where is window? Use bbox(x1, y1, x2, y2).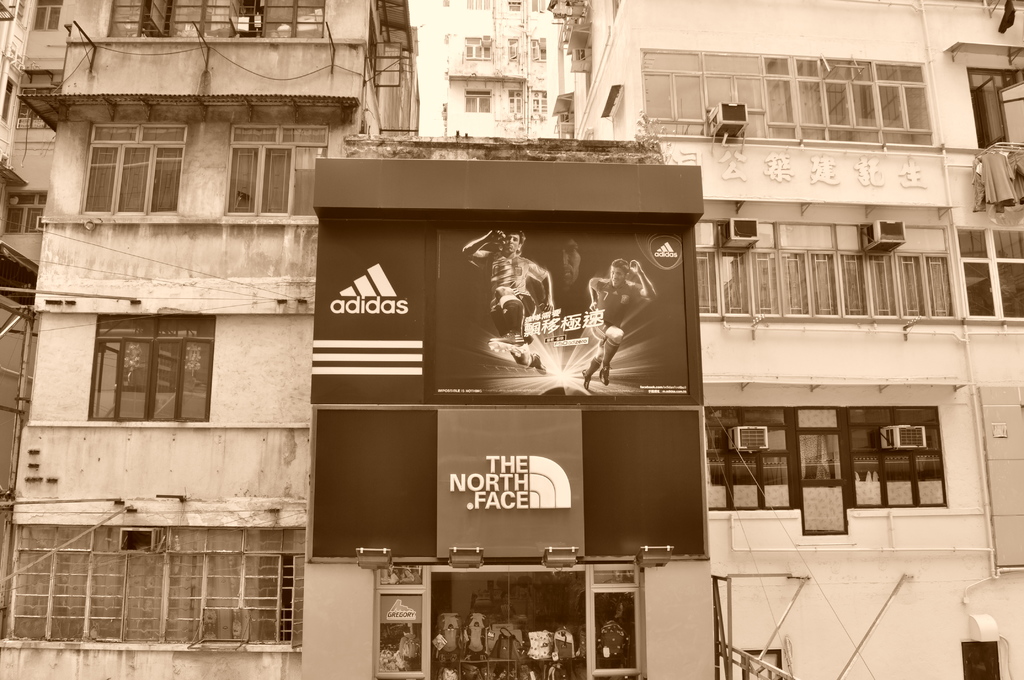
bbox(640, 61, 936, 145).
